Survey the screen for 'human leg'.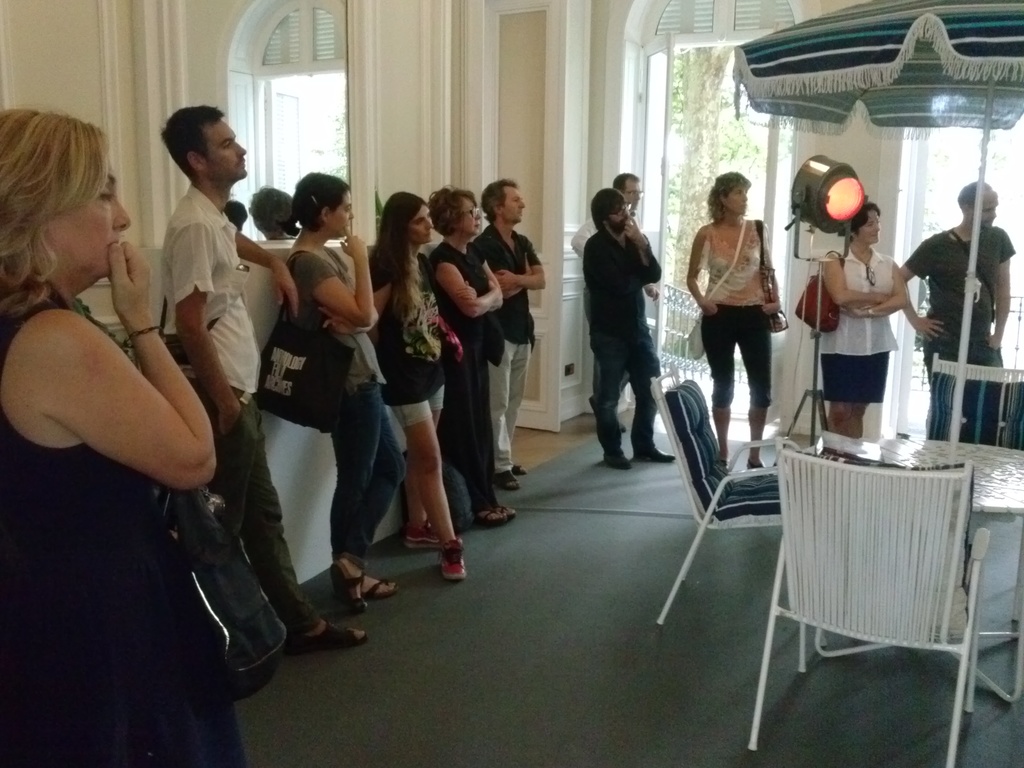
Survey found: 325/392/378/588.
